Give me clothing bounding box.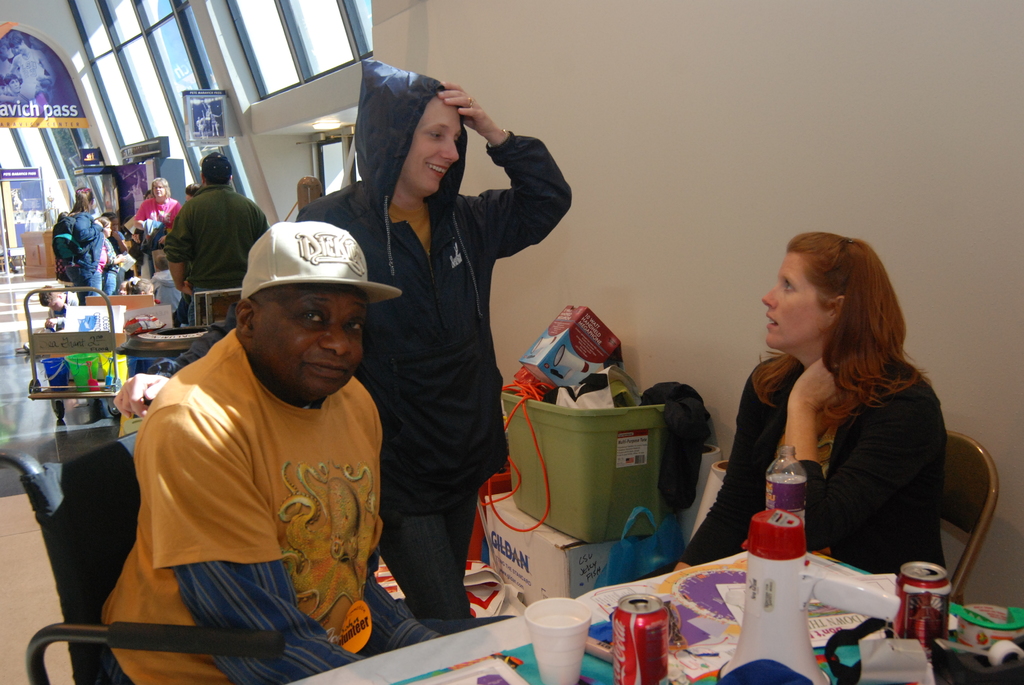
94 301 404 659.
